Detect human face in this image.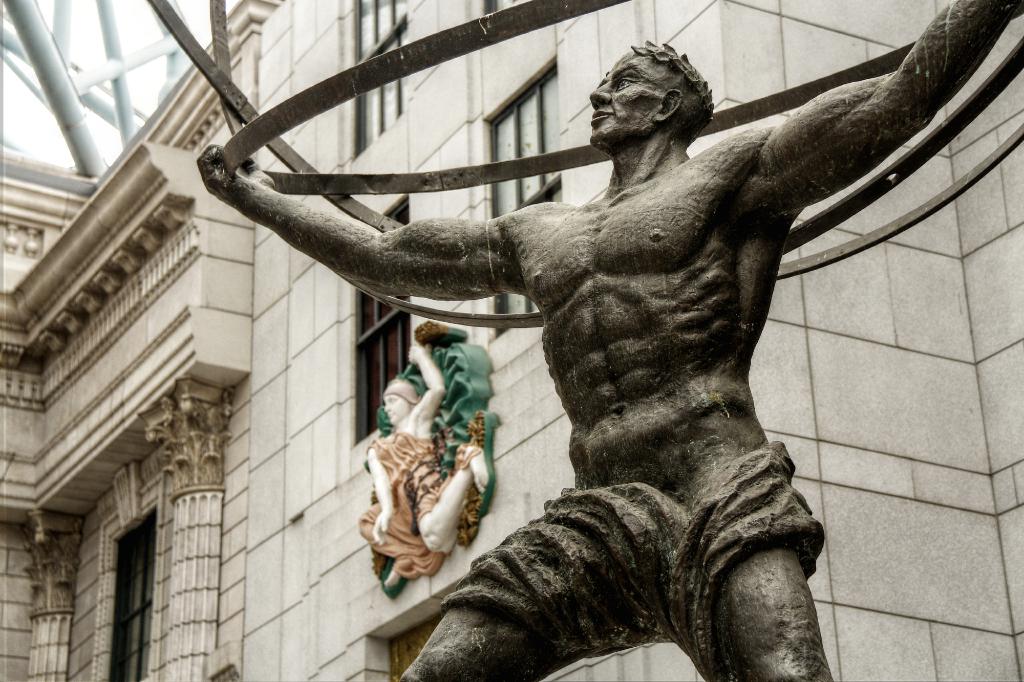
Detection: 584 45 674 152.
